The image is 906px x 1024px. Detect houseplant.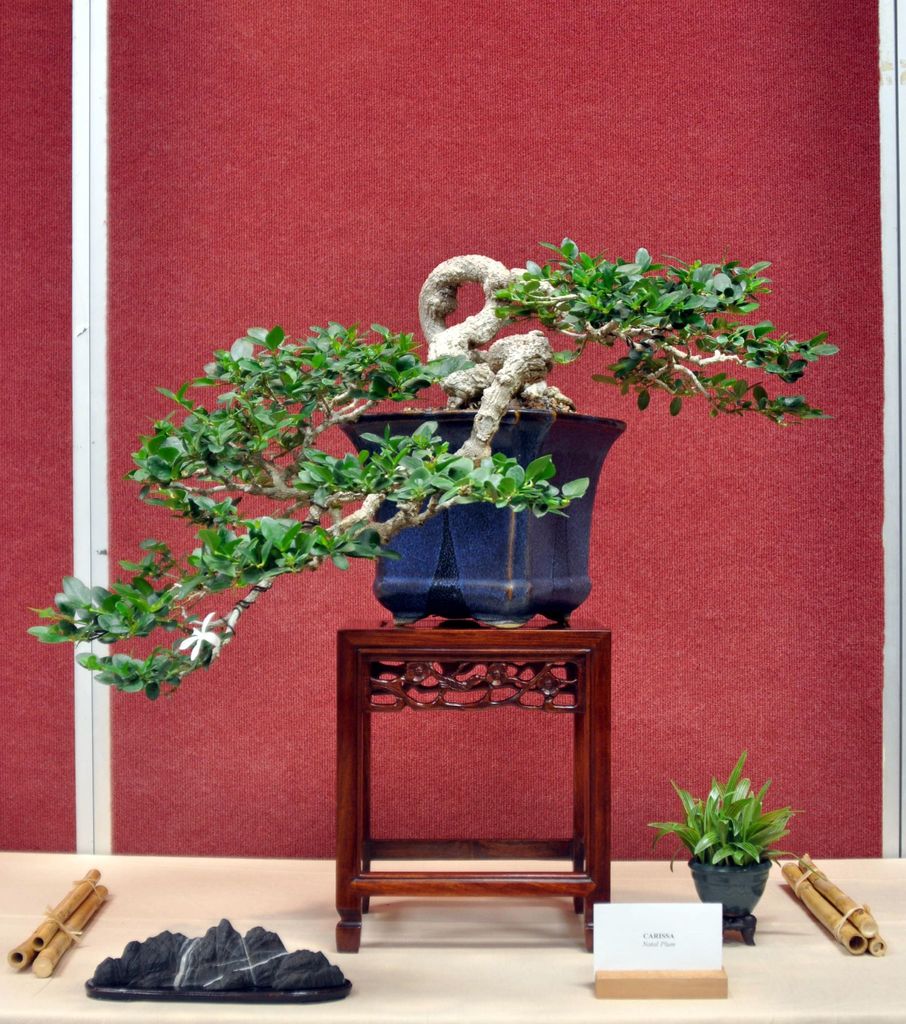
Detection: (18,232,841,704).
